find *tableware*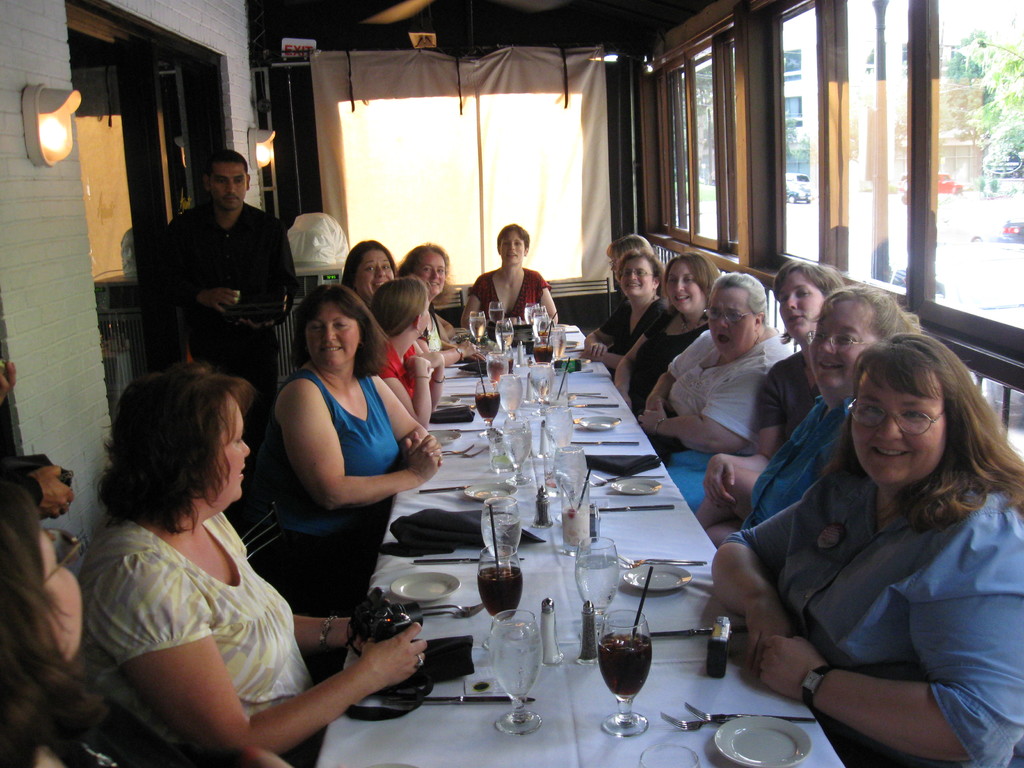
477 545 524 622
